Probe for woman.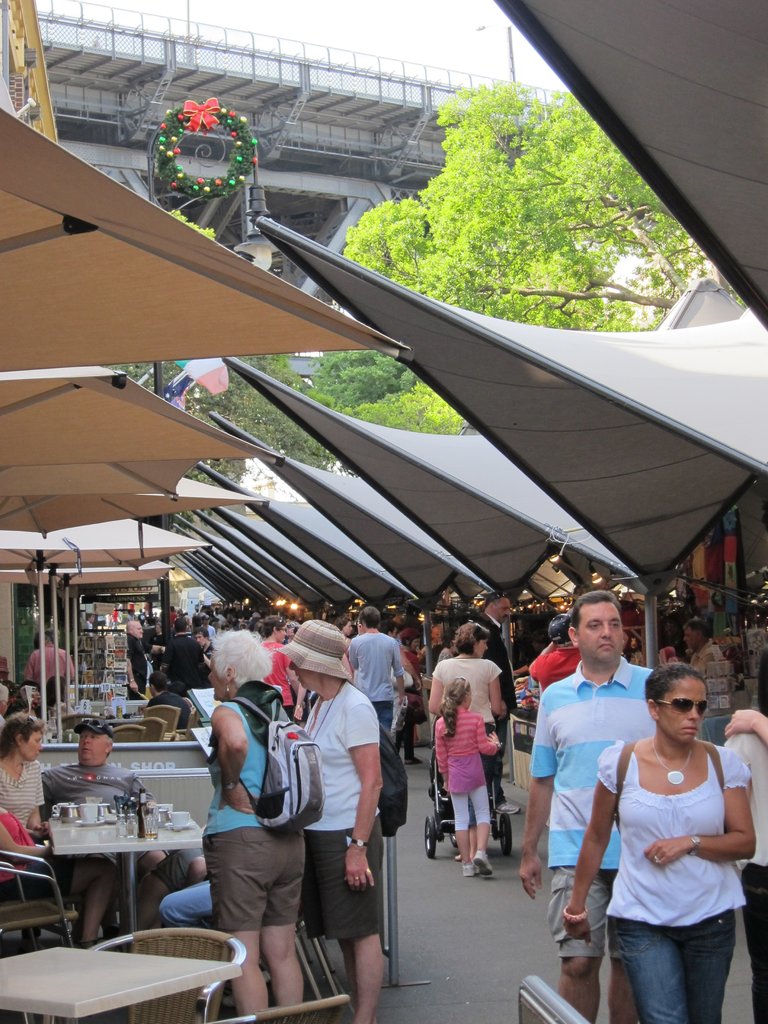
Probe result: pyautogui.locateOnScreen(438, 632, 459, 662).
